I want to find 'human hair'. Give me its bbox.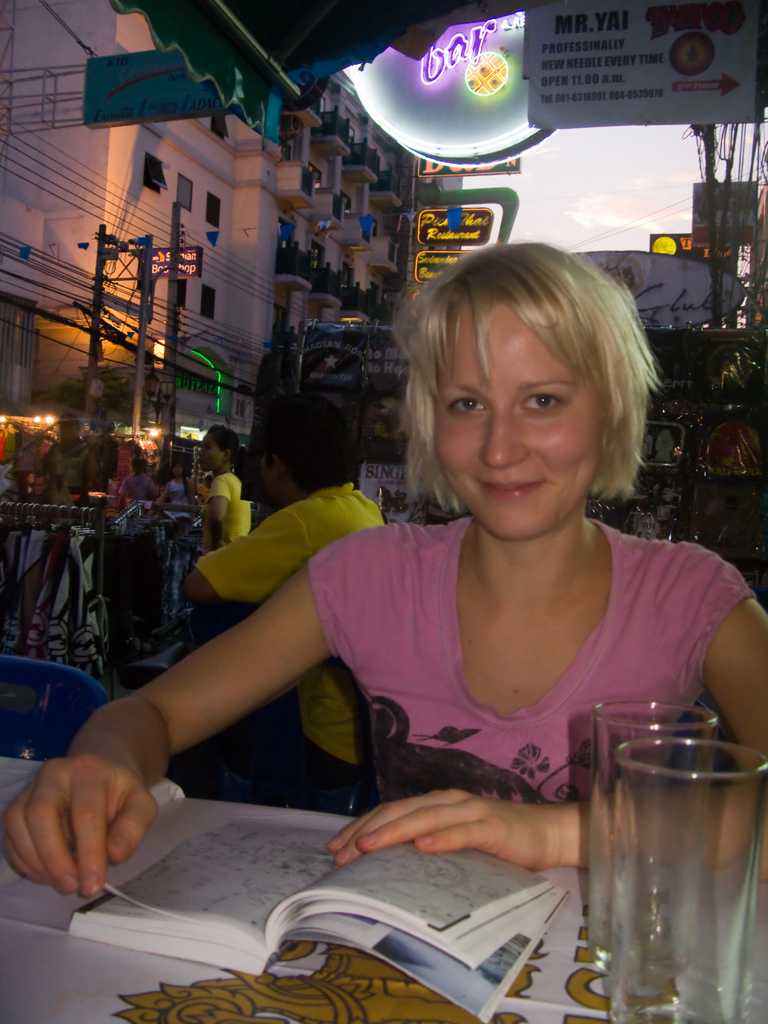
[213, 422, 241, 468].
